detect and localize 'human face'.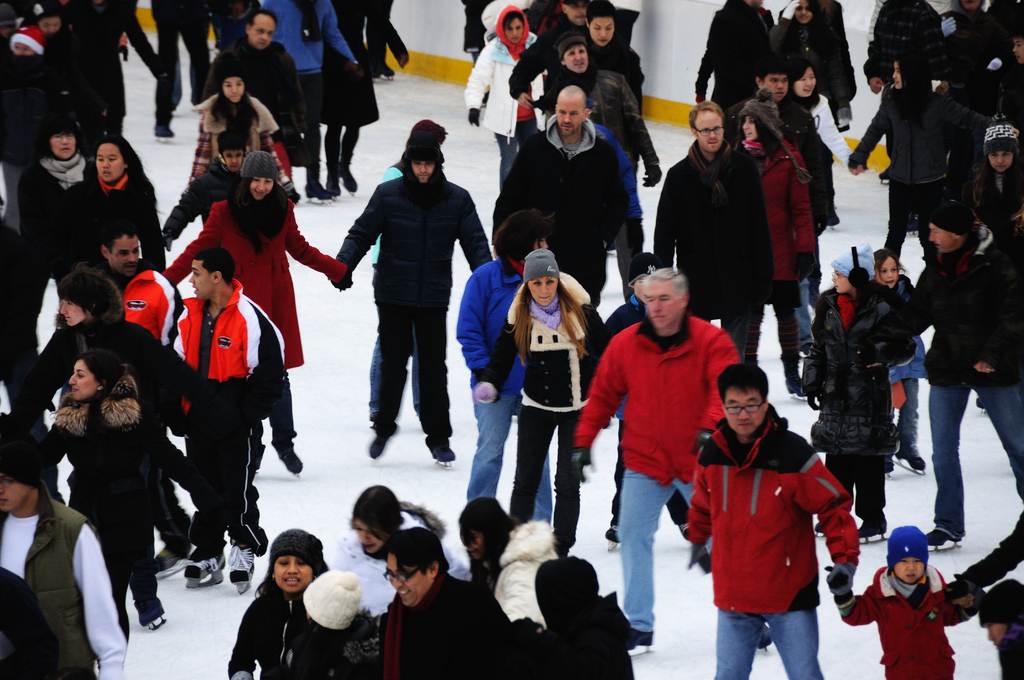
Localized at [68, 357, 92, 400].
